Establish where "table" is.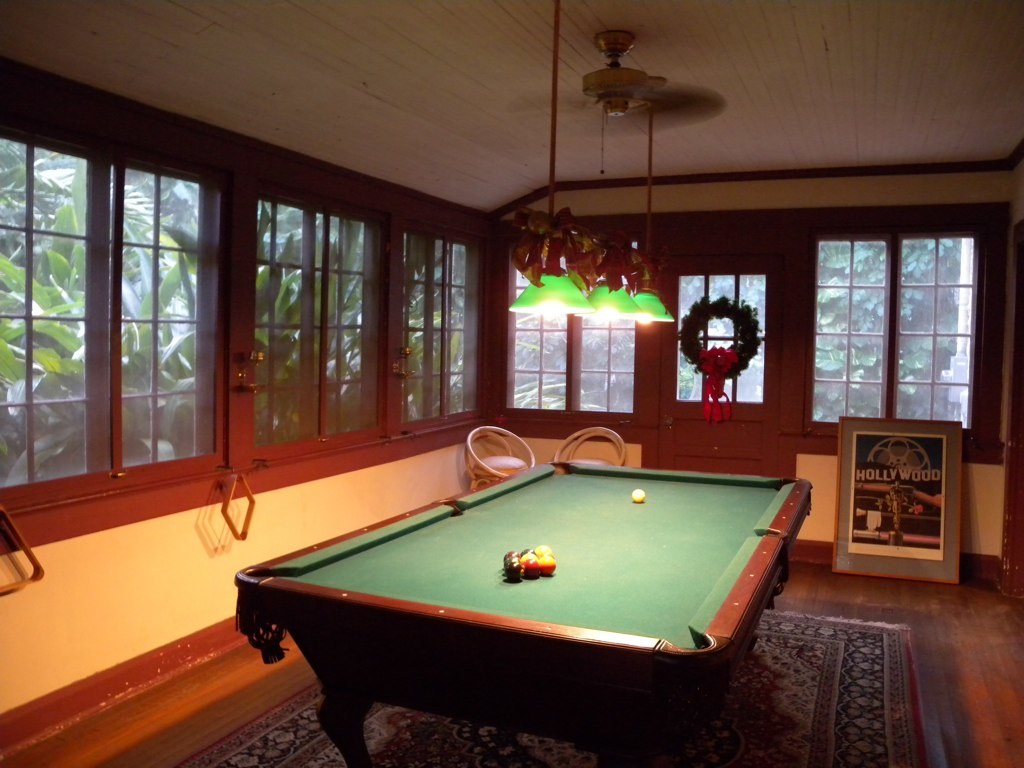
Established at locate(231, 456, 814, 767).
